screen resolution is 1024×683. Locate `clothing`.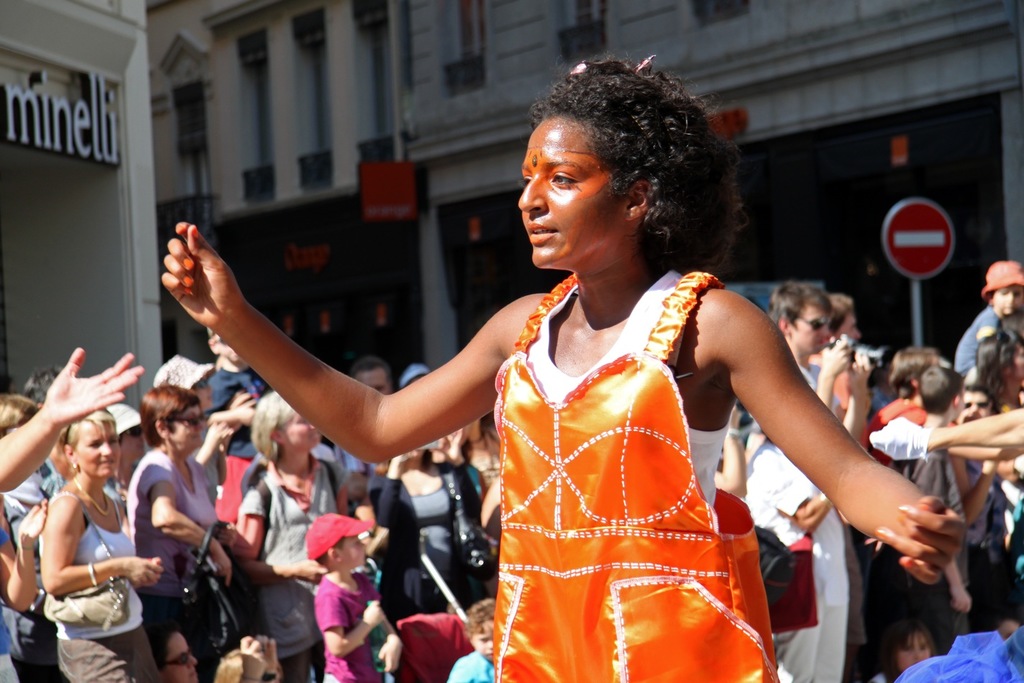
BBox(318, 576, 395, 682).
